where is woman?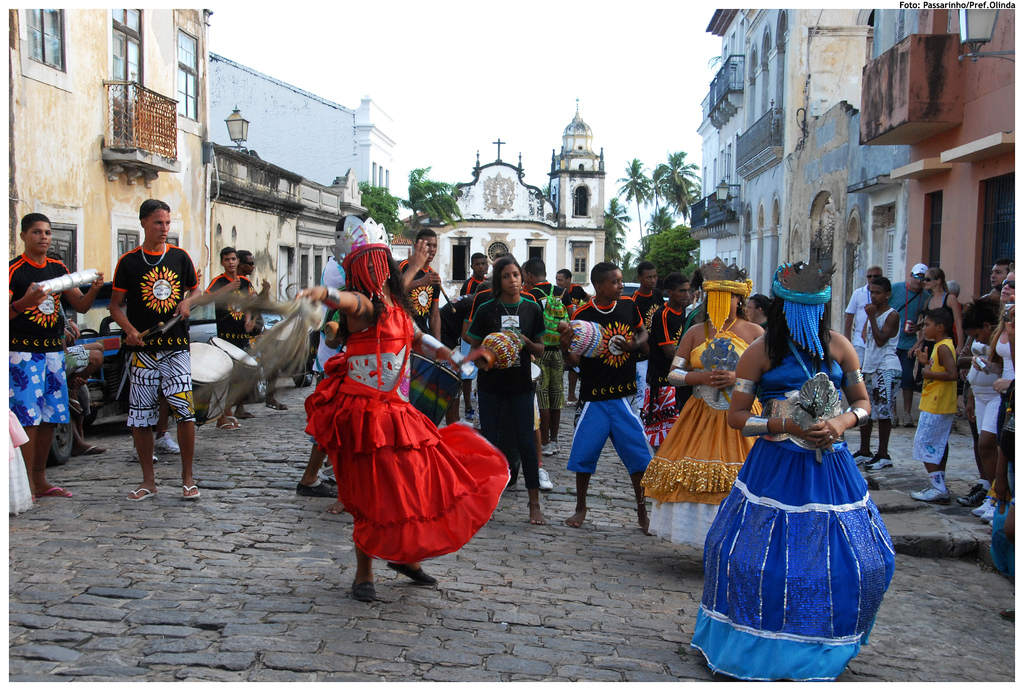
[707,261,905,679].
